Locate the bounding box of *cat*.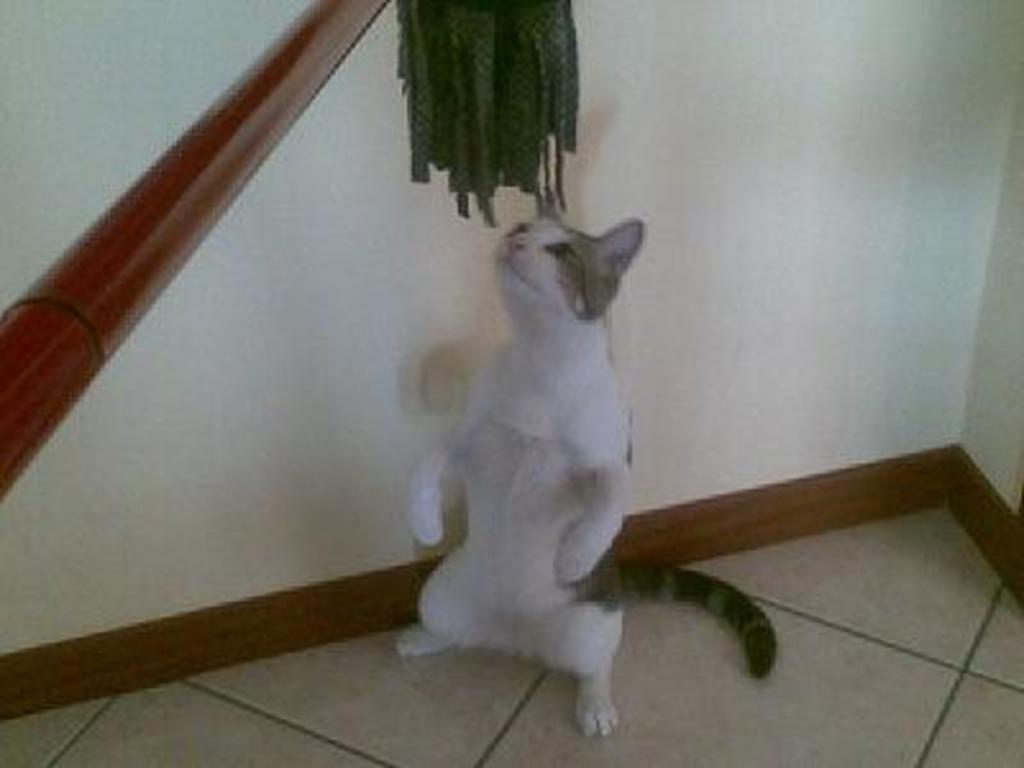
Bounding box: l=394, t=184, r=781, b=745.
